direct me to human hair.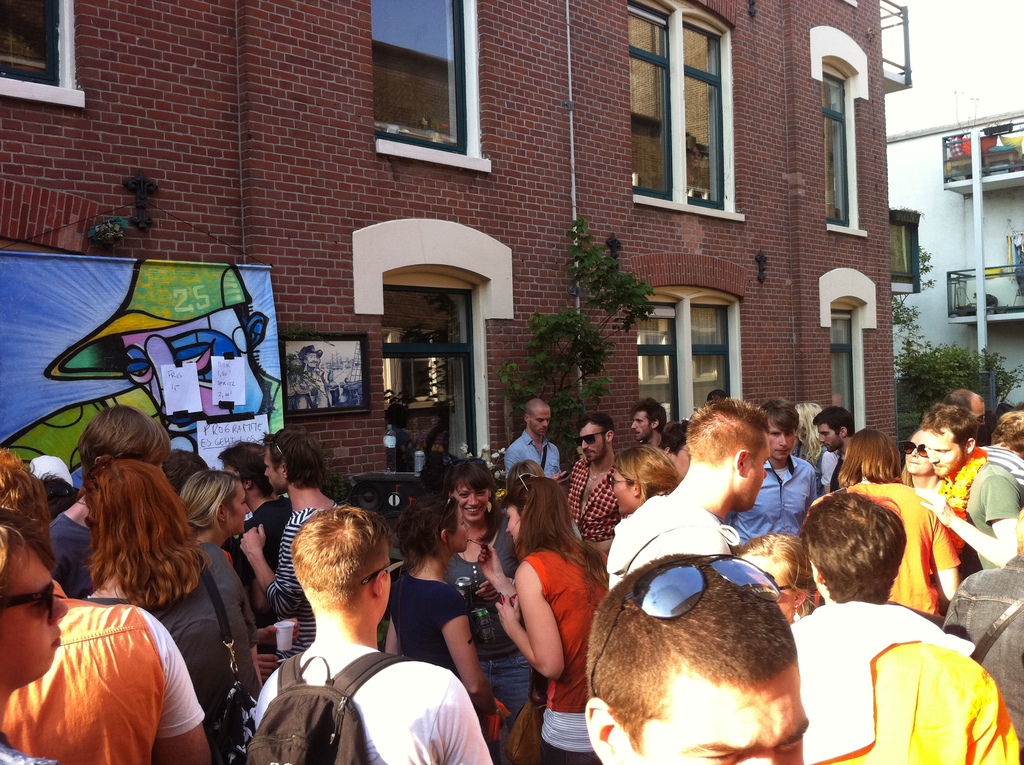
Direction: 260 427 329 490.
